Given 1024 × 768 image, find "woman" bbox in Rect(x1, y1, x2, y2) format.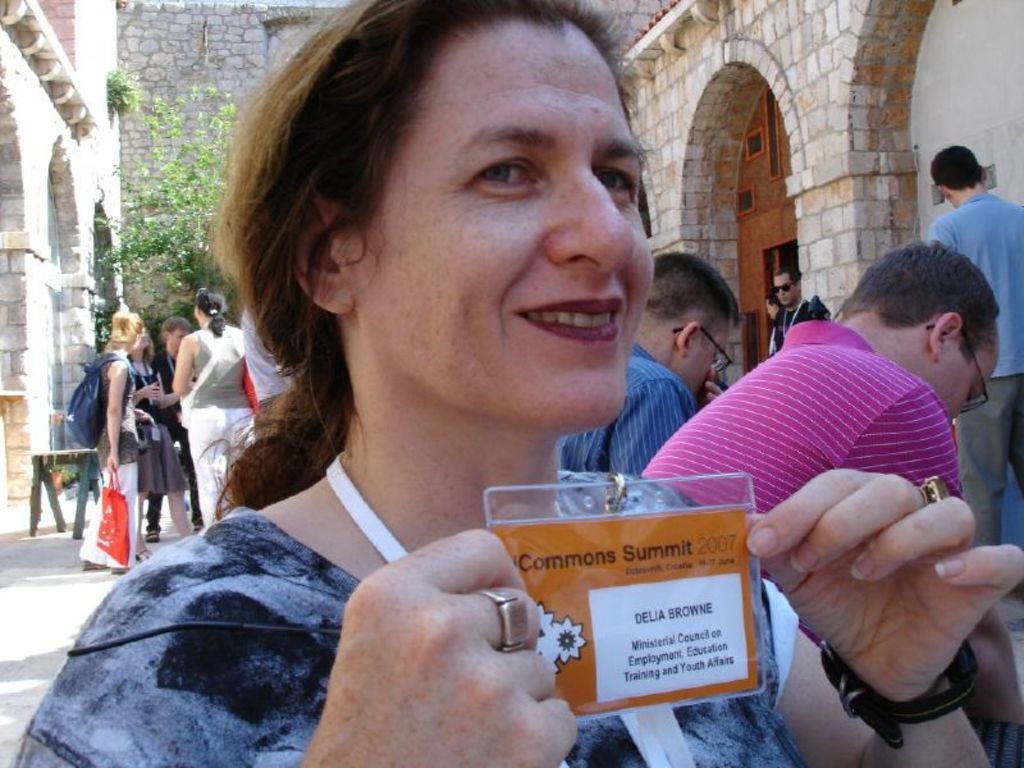
Rect(170, 289, 259, 531).
